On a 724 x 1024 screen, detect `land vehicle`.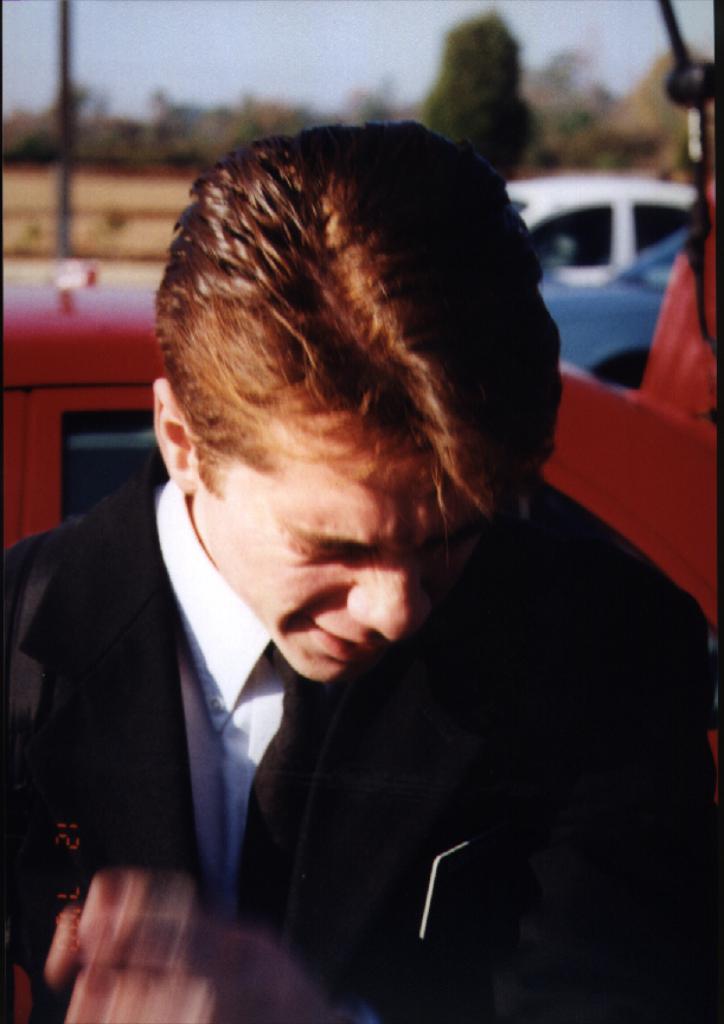
bbox=[507, 179, 688, 280].
